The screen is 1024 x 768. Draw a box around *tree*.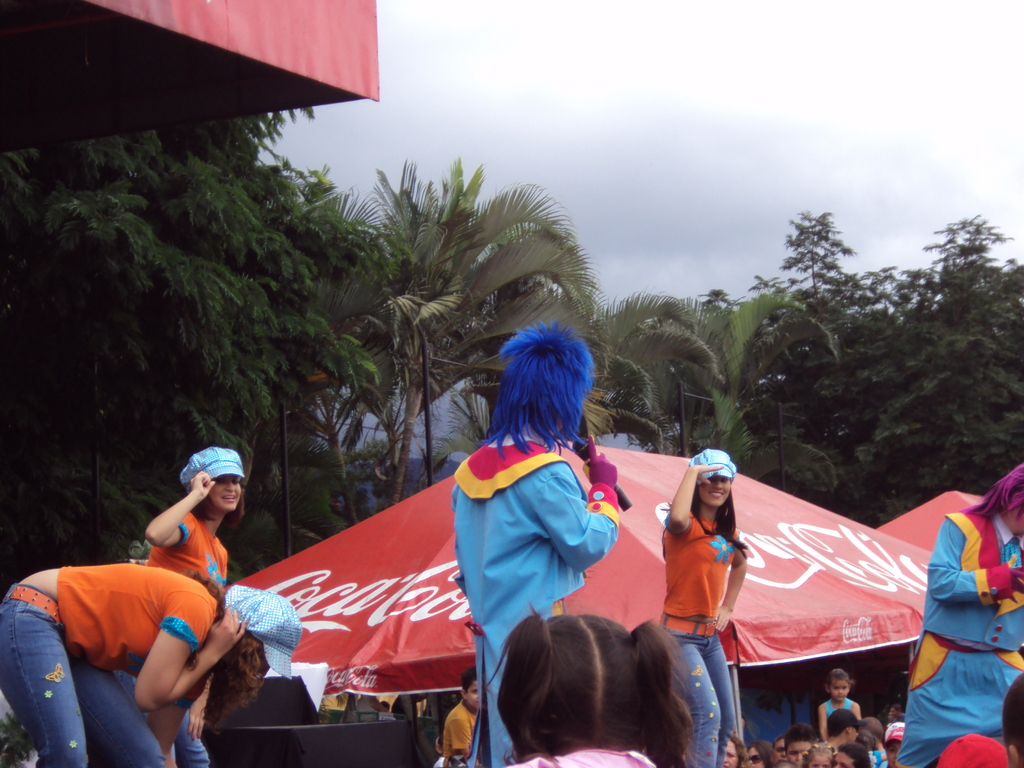
[0,109,408,585].
